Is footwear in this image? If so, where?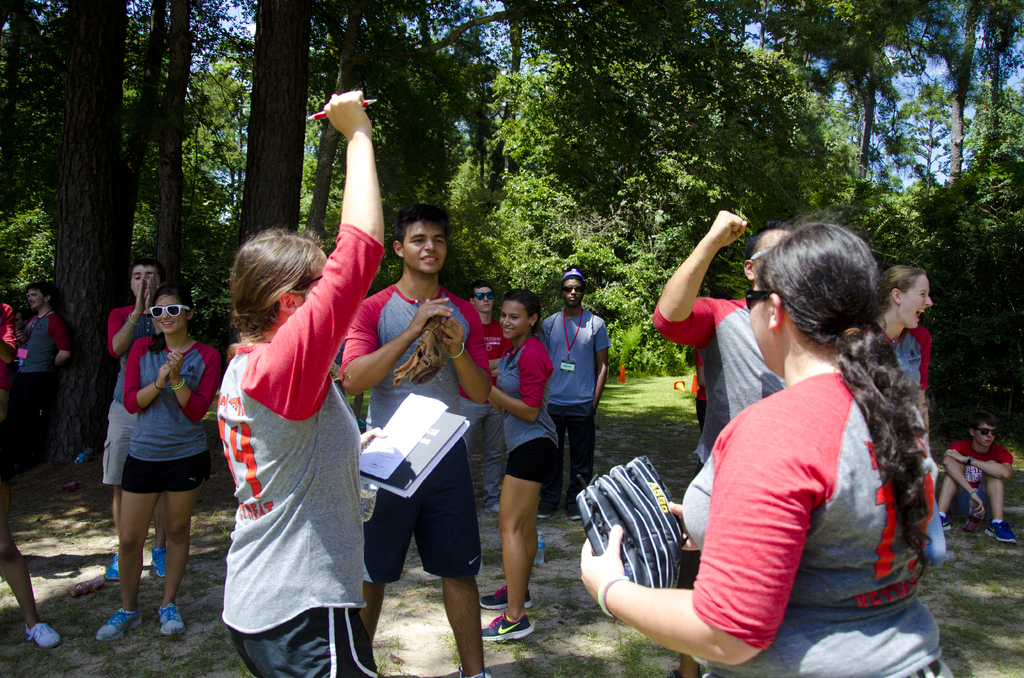
Yes, at (x1=94, y1=611, x2=144, y2=643).
